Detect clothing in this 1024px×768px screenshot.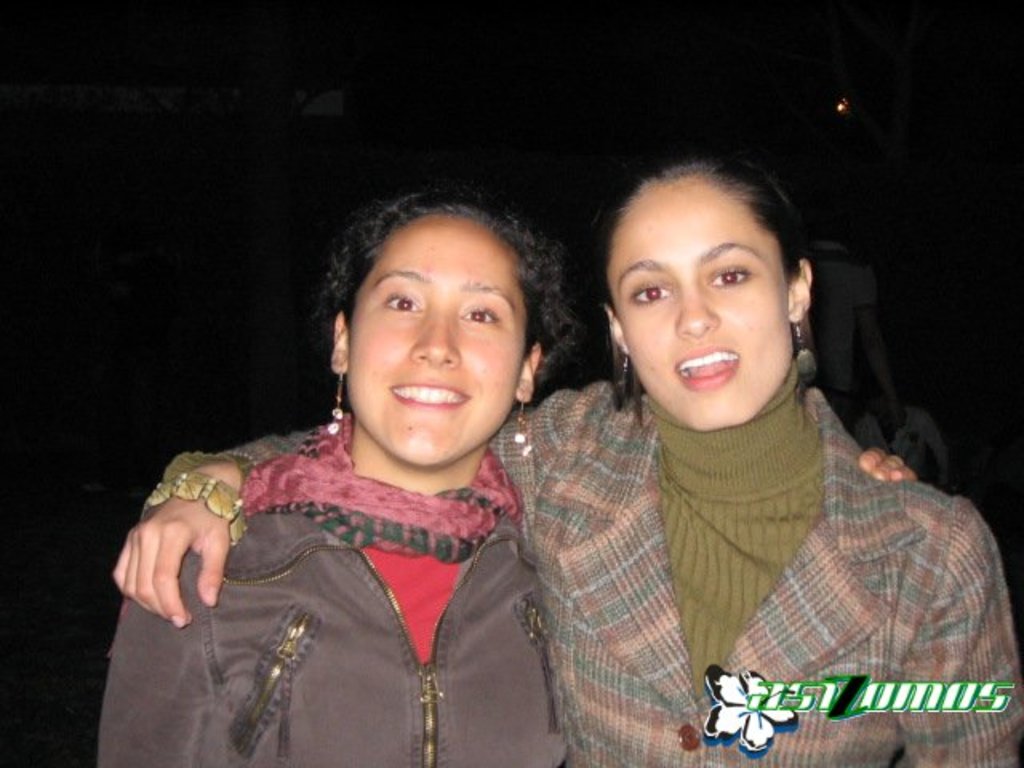
Detection: bbox(853, 406, 950, 483).
